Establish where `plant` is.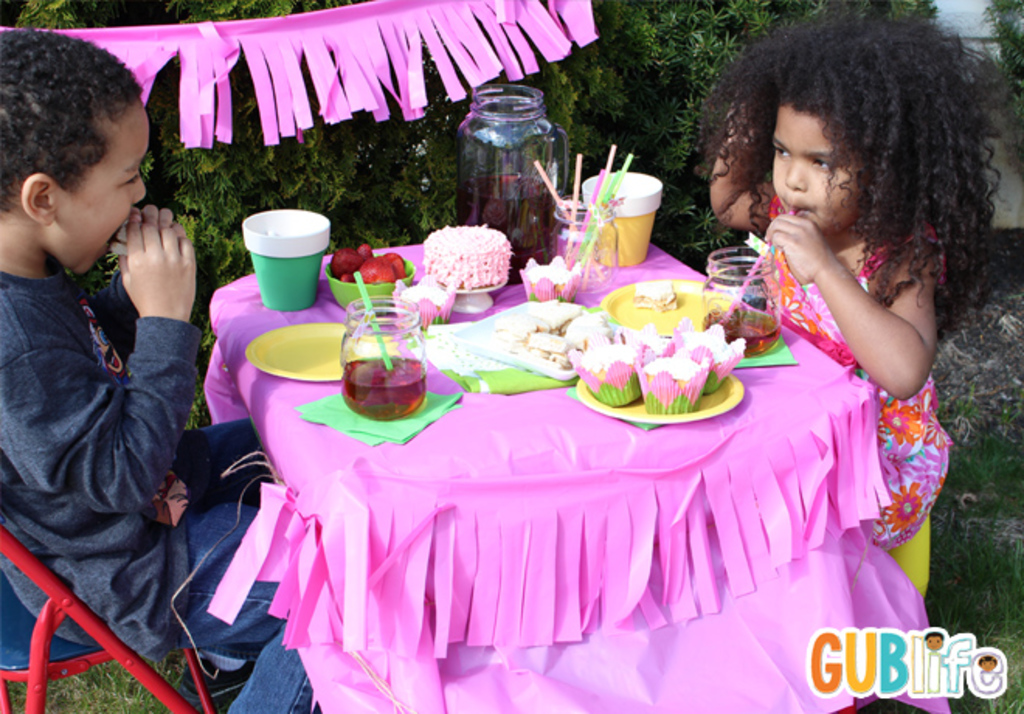
Established at (x1=147, y1=644, x2=214, y2=712).
